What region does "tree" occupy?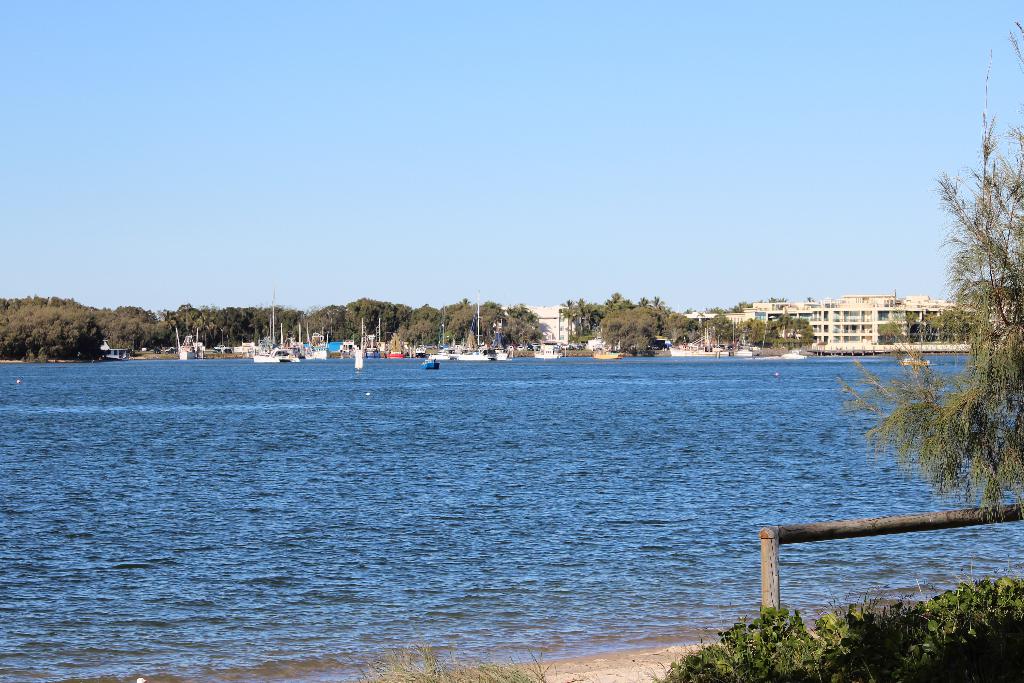
[0,295,98,366].
